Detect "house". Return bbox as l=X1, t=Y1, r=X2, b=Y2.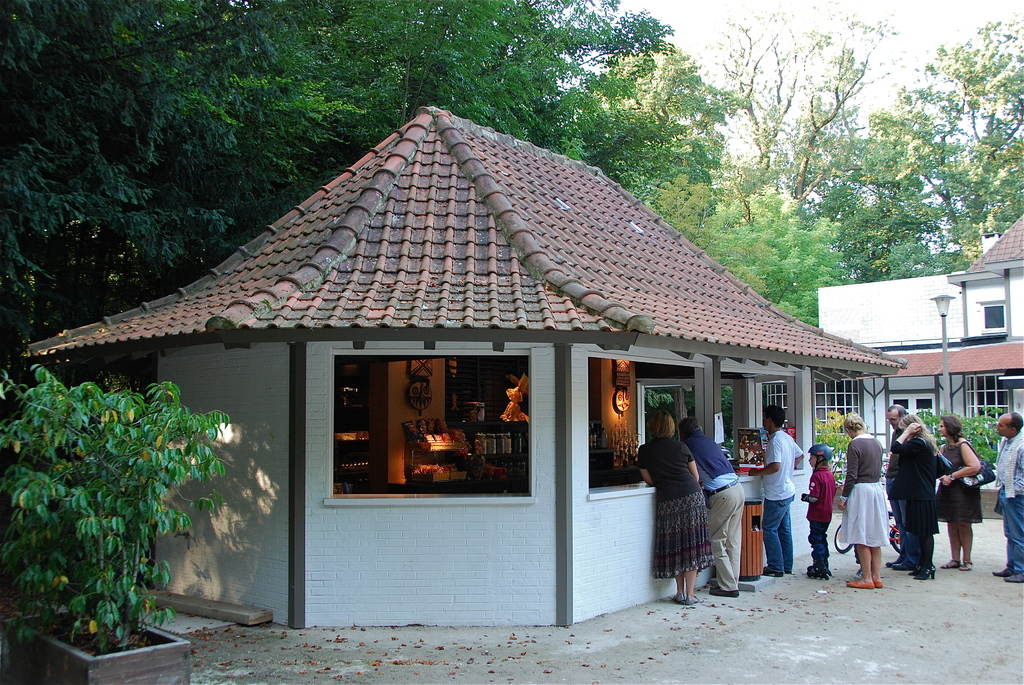
l=35, t=97, r=868, b=631.
